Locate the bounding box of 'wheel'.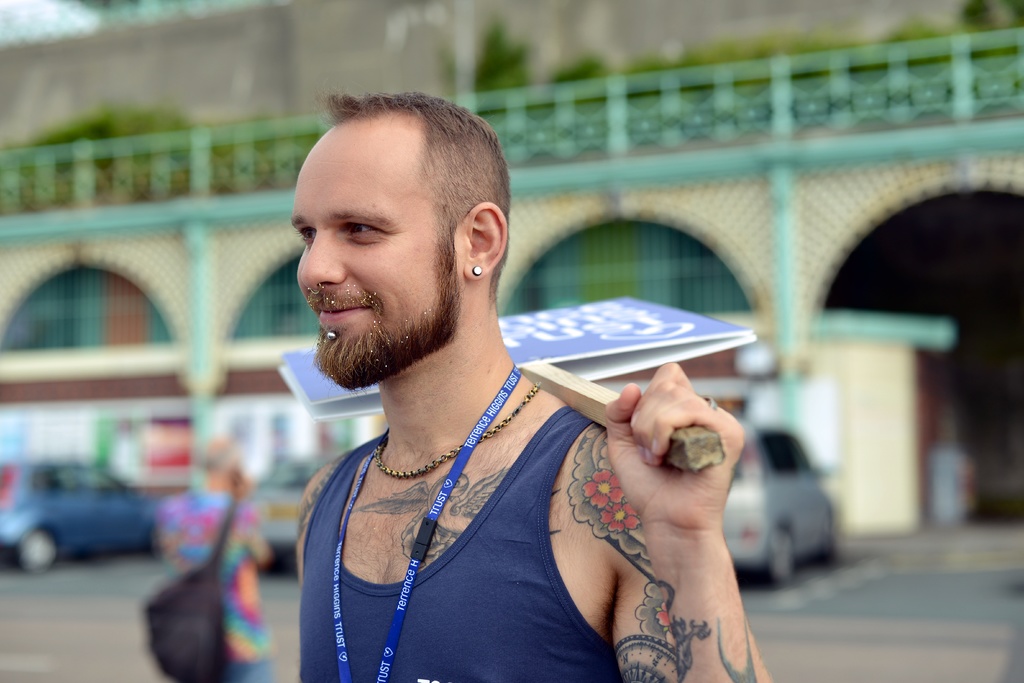
Bounding box: [763,525,796,591].
